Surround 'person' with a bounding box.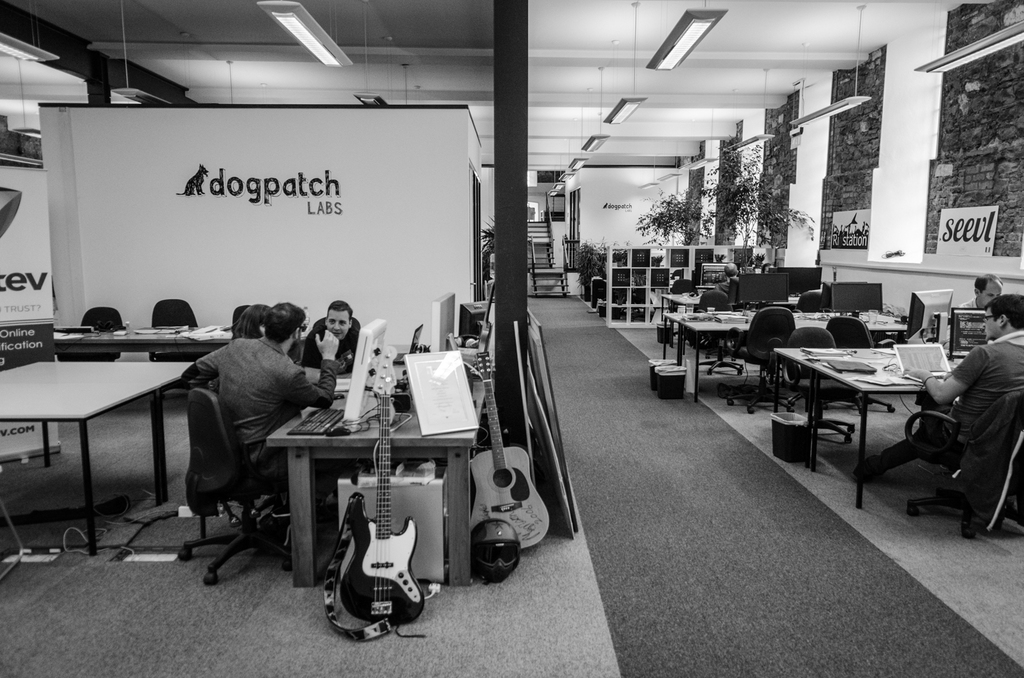
bbox=(227, 307, 268, 338).
